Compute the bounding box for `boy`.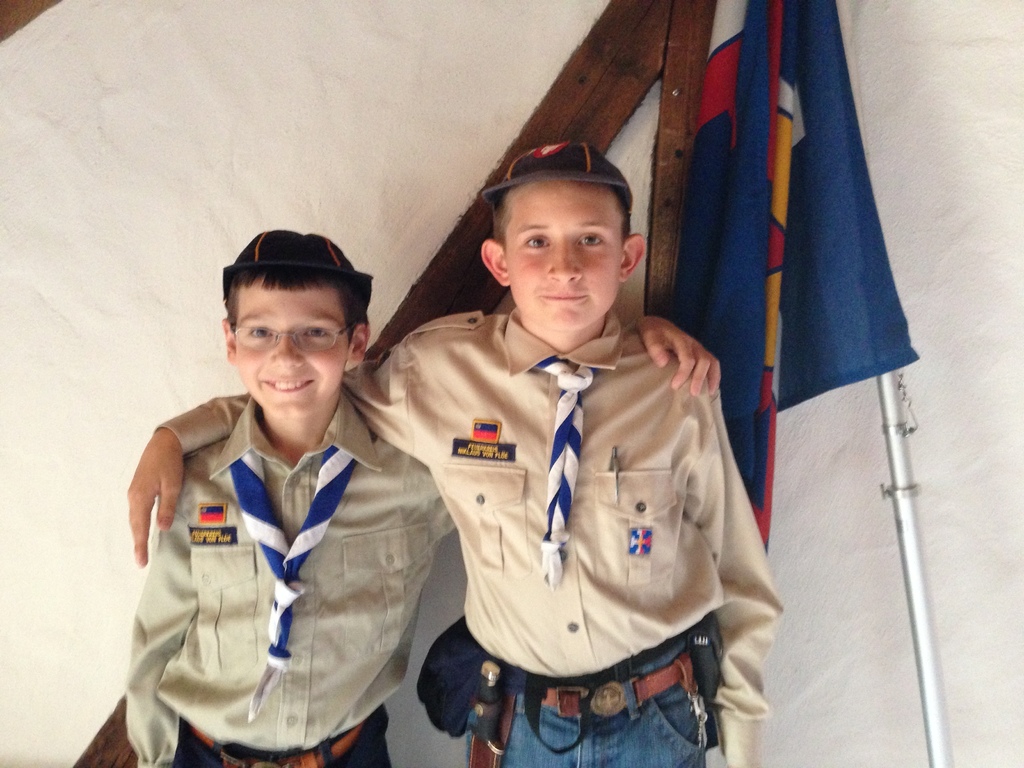
119/226/724/767.
